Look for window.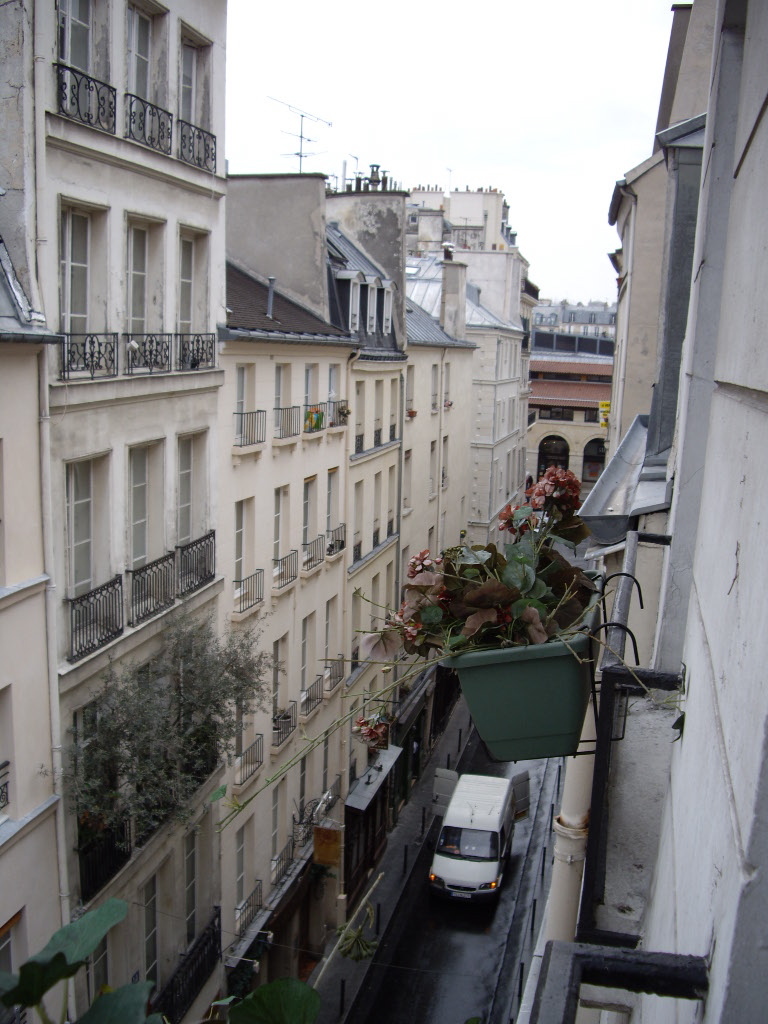
Found: 436/447/451/511.
